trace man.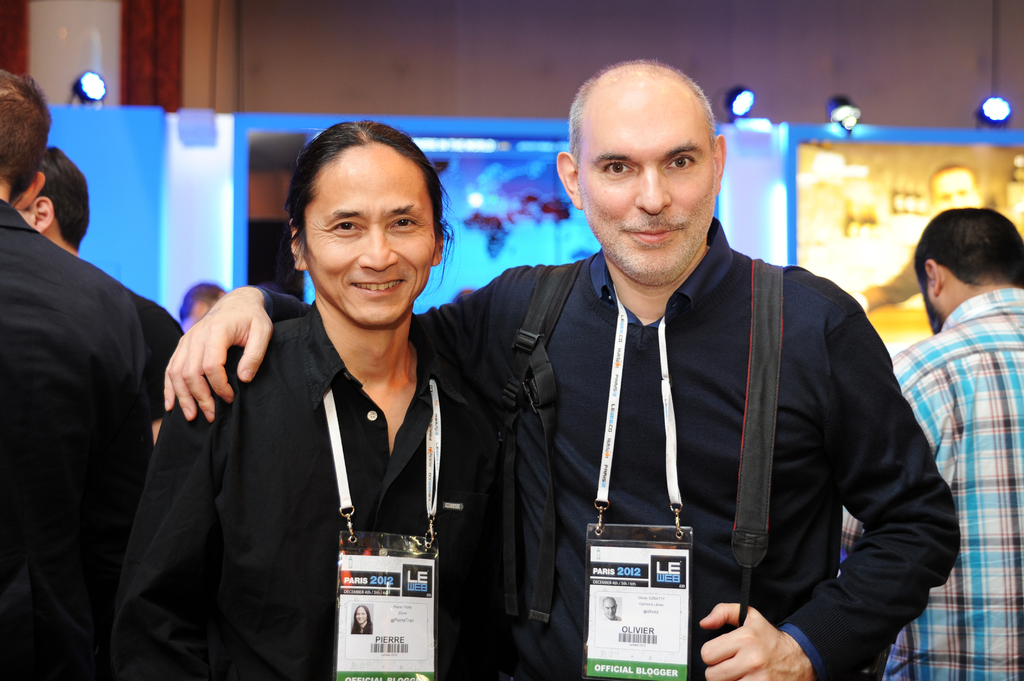
Traced to Rect(854, 161, 984, 314).
